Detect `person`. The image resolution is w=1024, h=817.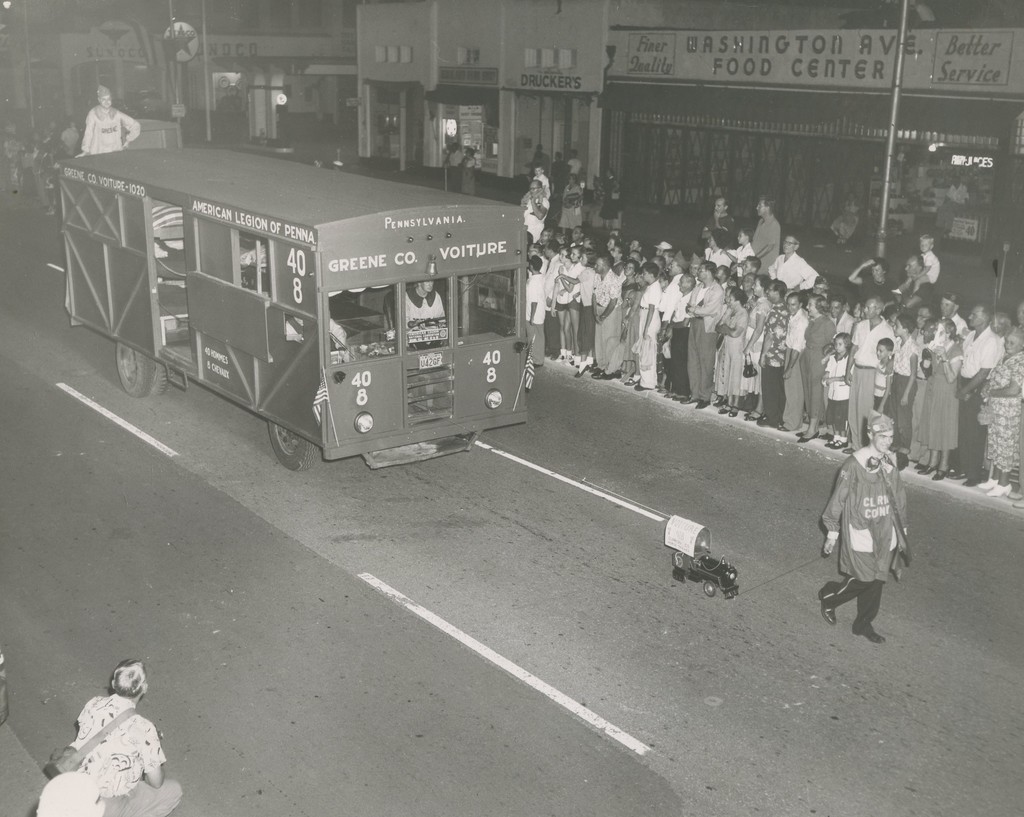
box=[442, 136, 456, 182].
